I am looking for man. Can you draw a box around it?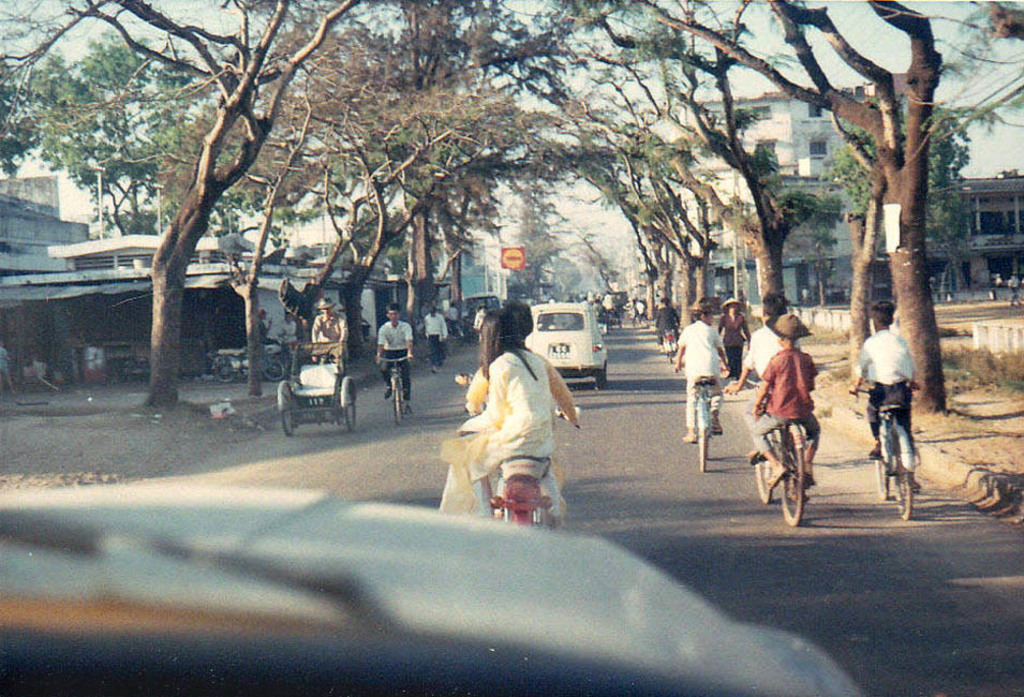
Sure, the bounding box is [x1=474, y1=303, x2=496, y2=354].
